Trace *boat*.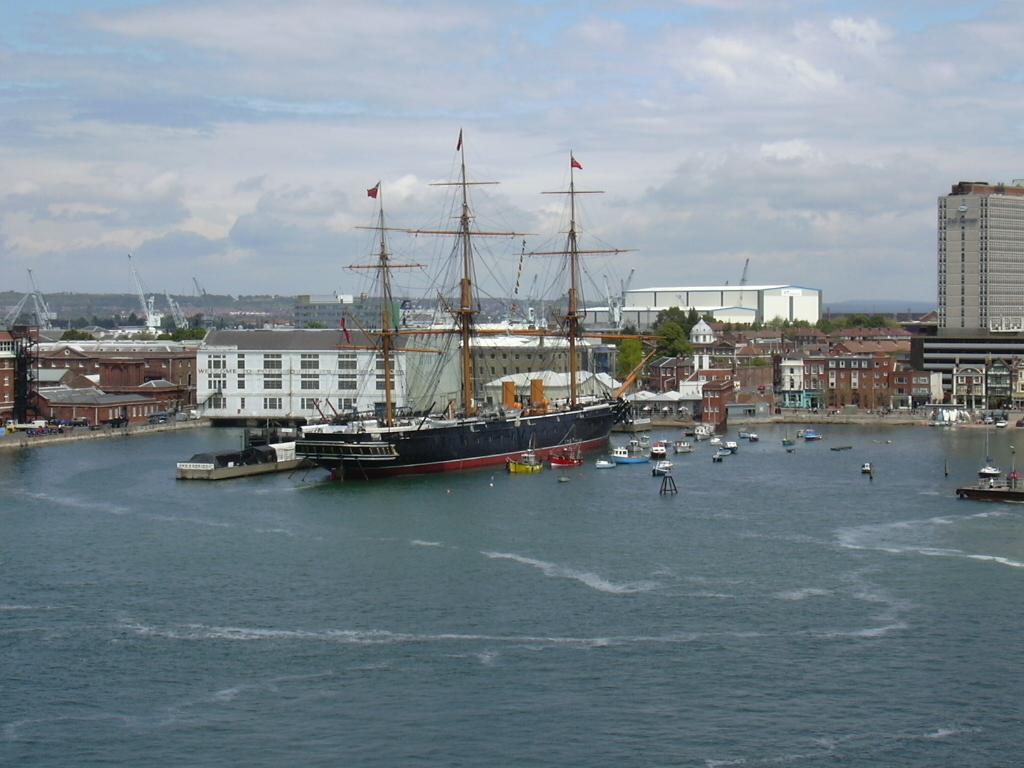
Traced to {"left": 794, "top": 427, "right": 825, "bottom": 443}.
